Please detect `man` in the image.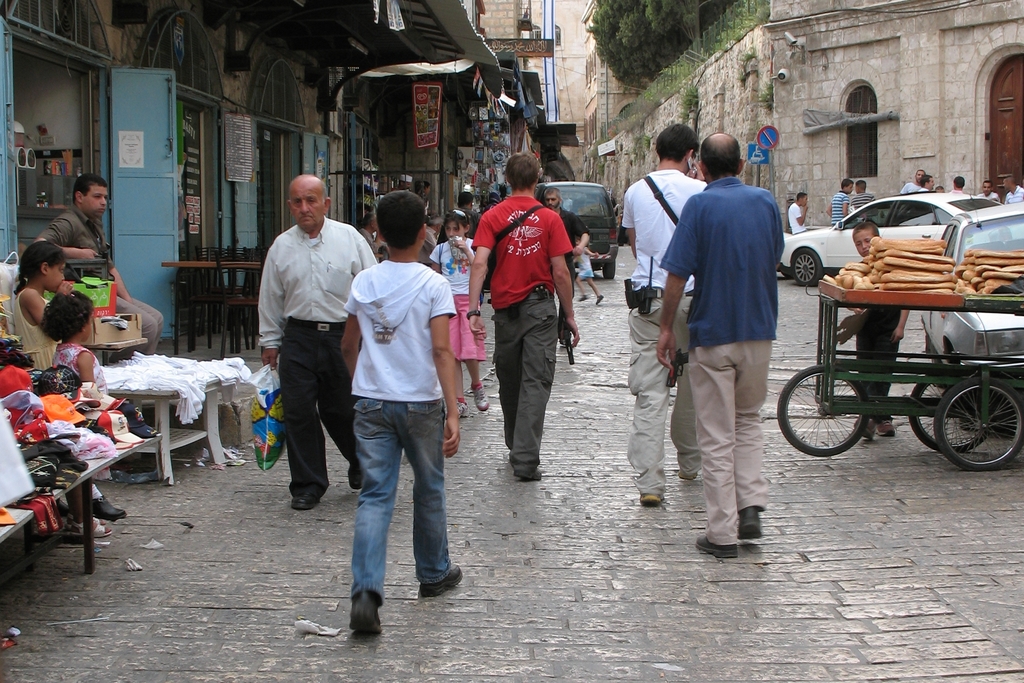
region(949, 174, 964, 194).
